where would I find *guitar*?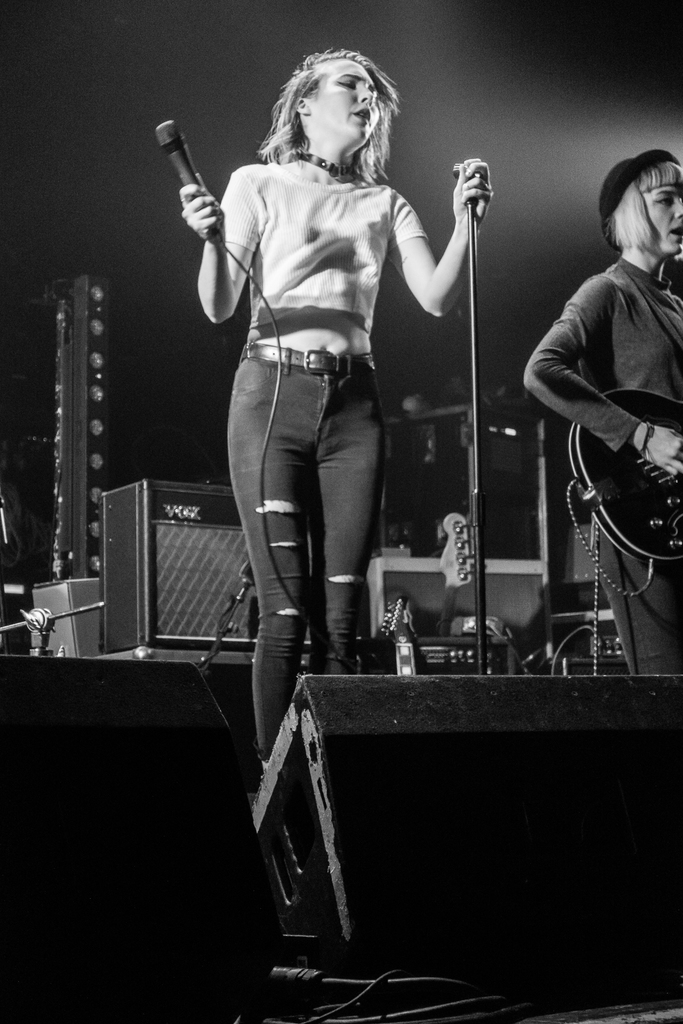
At box(564, 389, 682, 562).
